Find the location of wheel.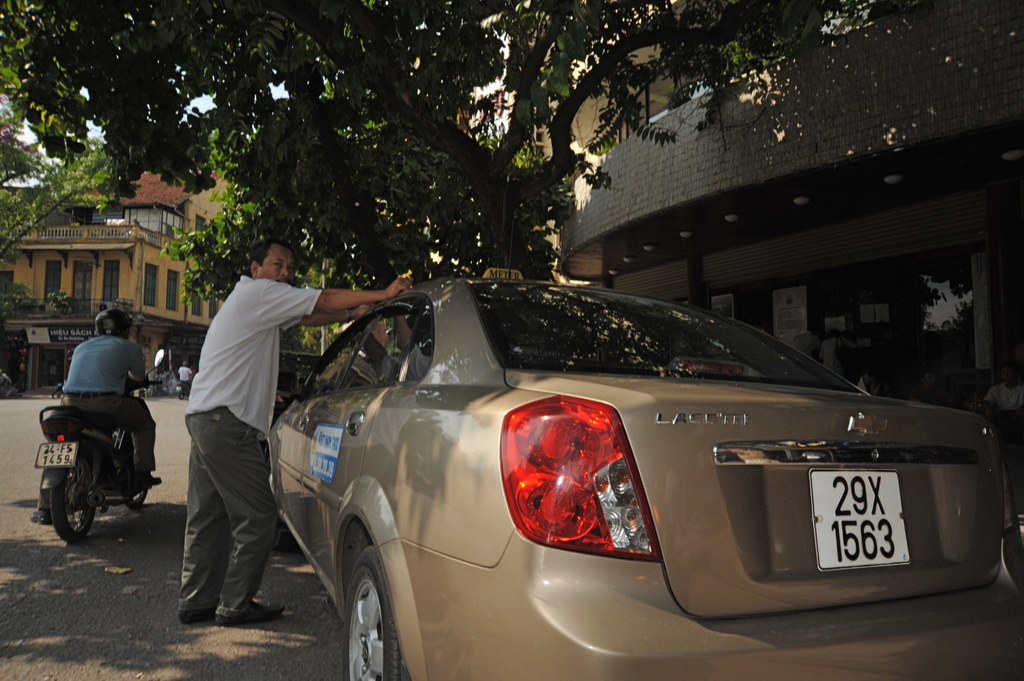
Location: [332,542,414,680].
